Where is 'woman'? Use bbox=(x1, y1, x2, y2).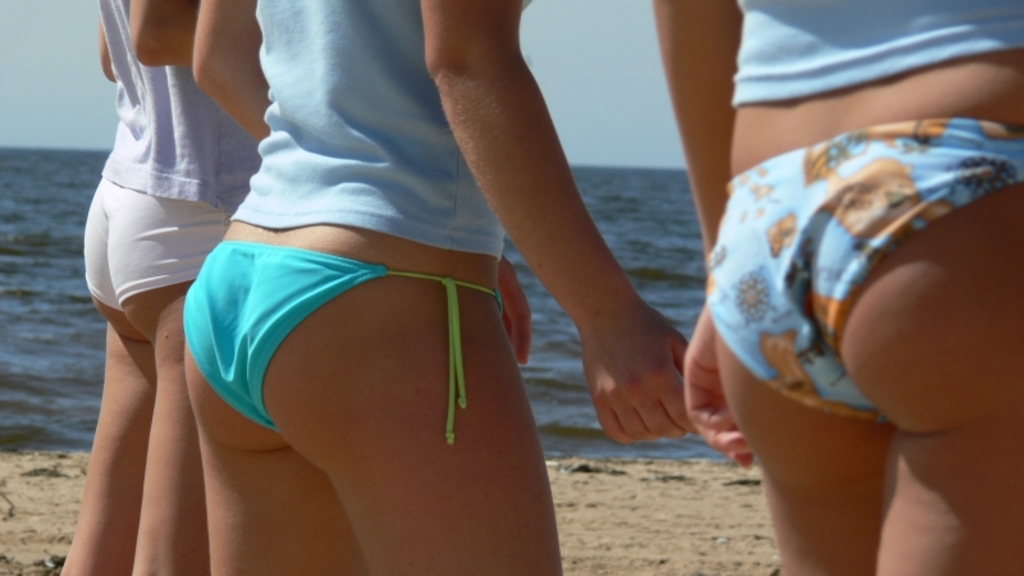
bbox=(201, 0, 695, 575).
